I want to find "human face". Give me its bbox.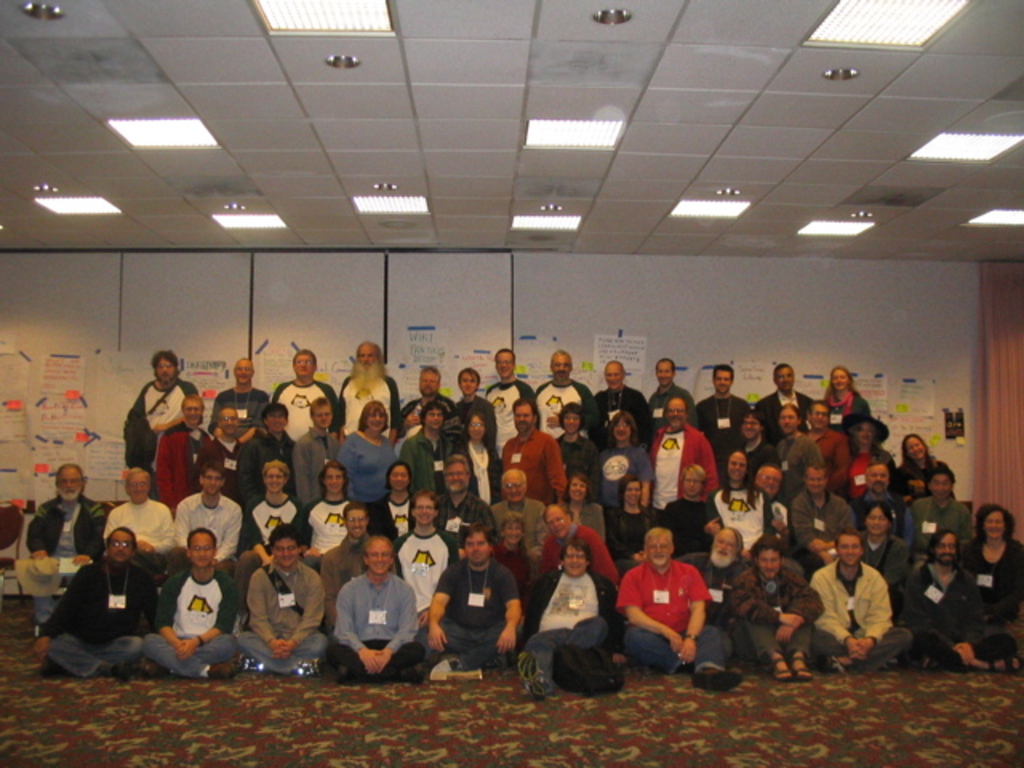
(725, 451, 746, 483).
